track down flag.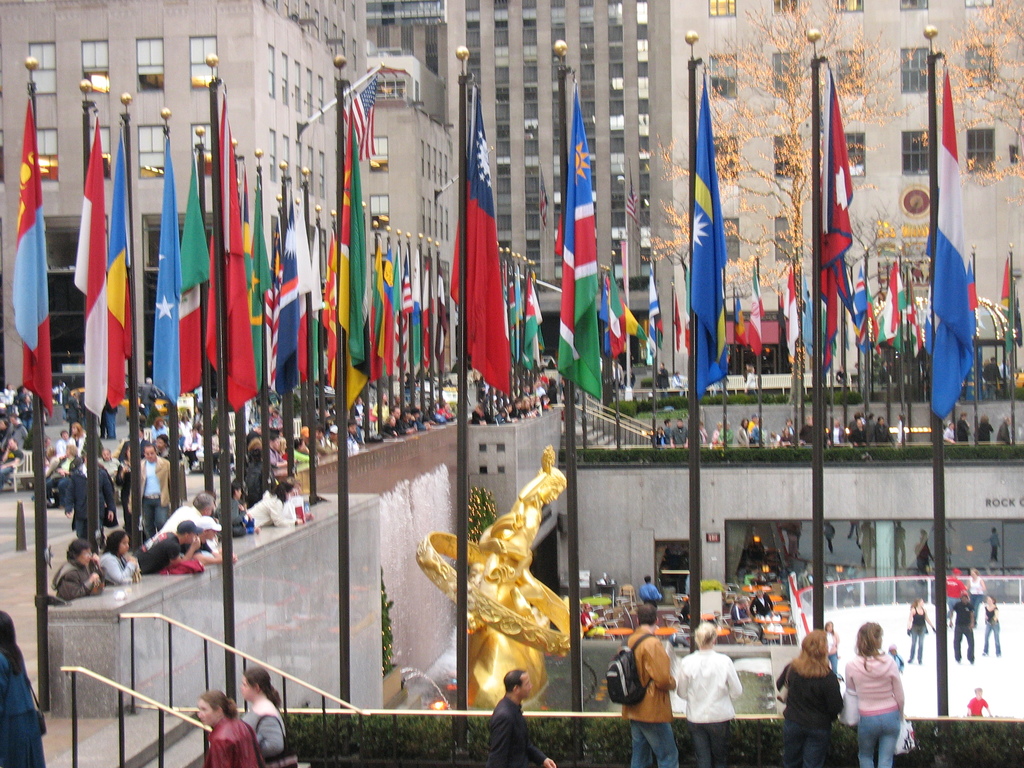
Tracked to l=45, t=120, r=120, b=445.
